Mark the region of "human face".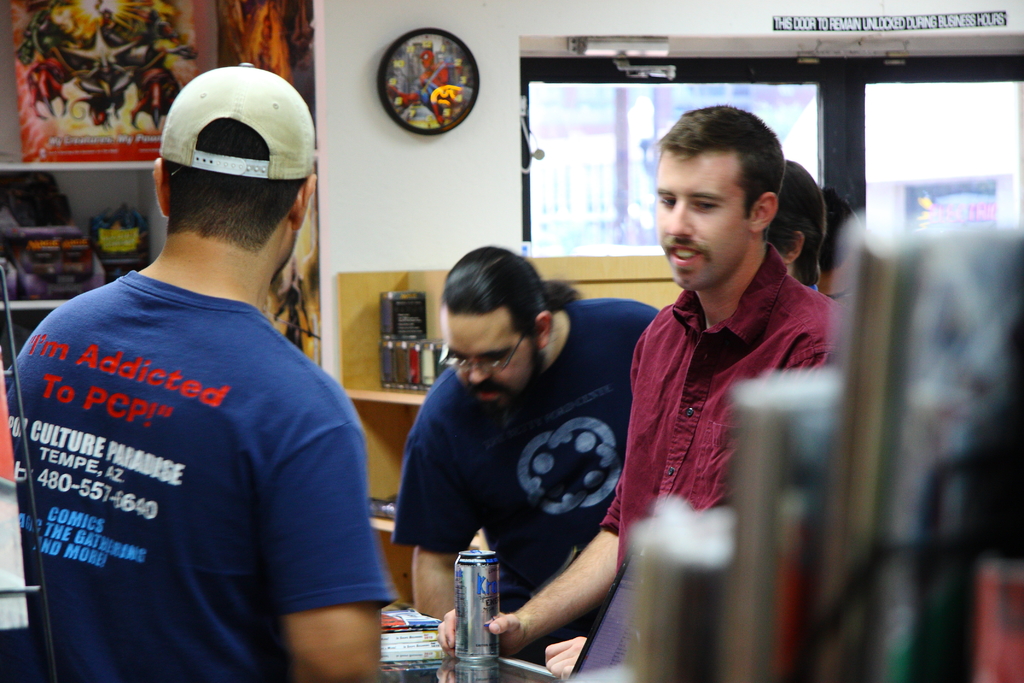
Region: (444, 309, 538, 413).
